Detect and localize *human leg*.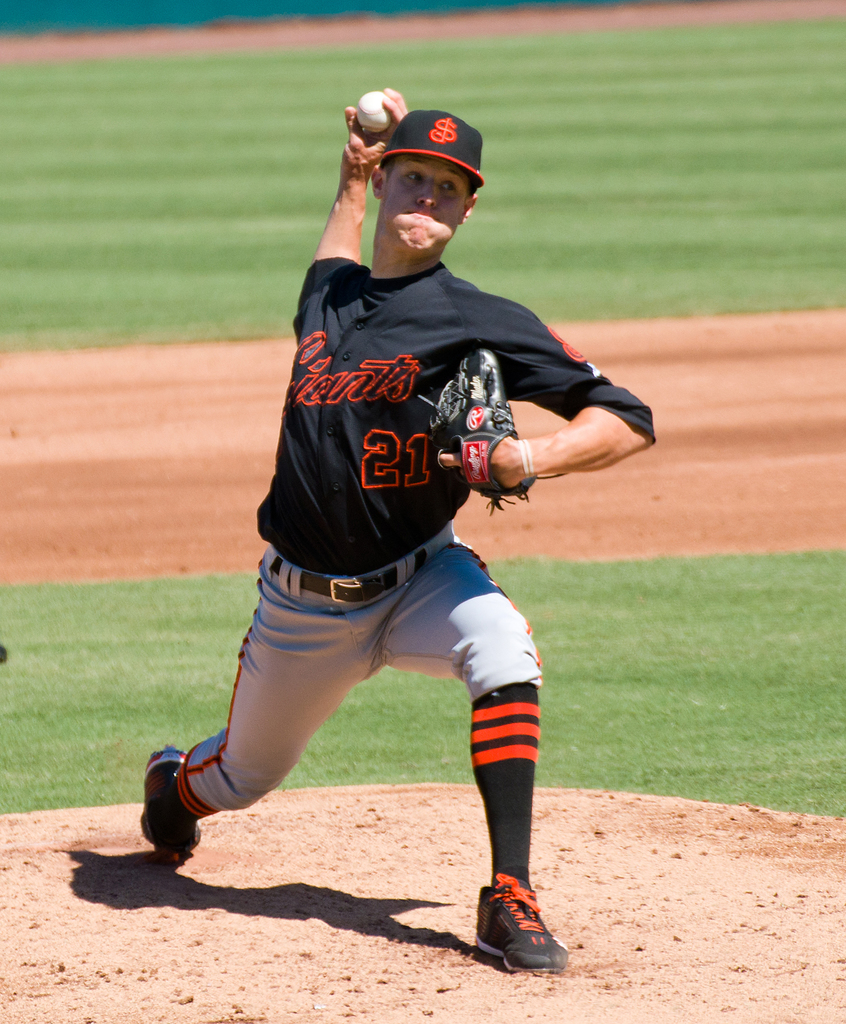
Localized at 386 532 573 973.
